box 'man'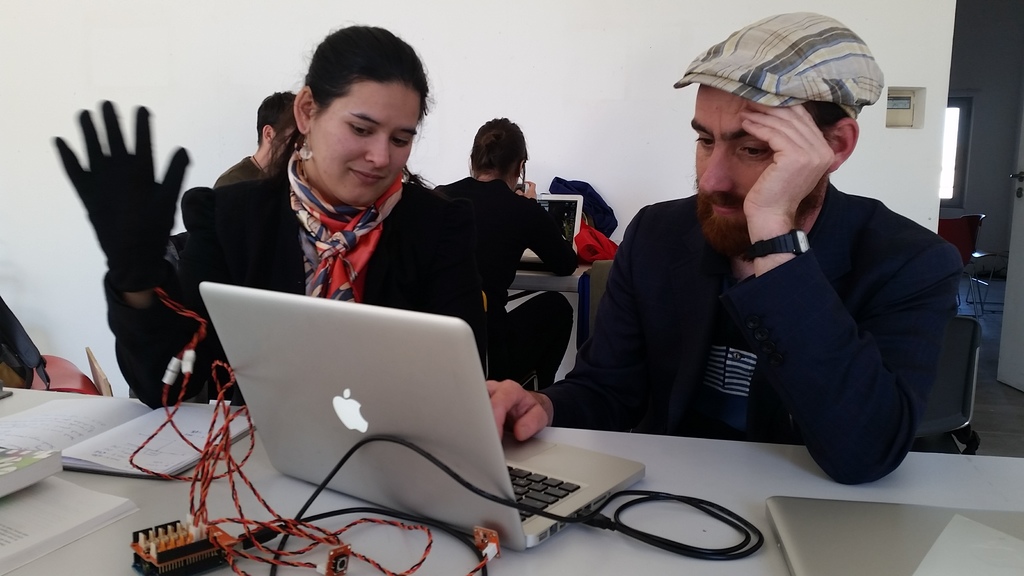
<bbox>483, 13, 963, 488</bbox>
